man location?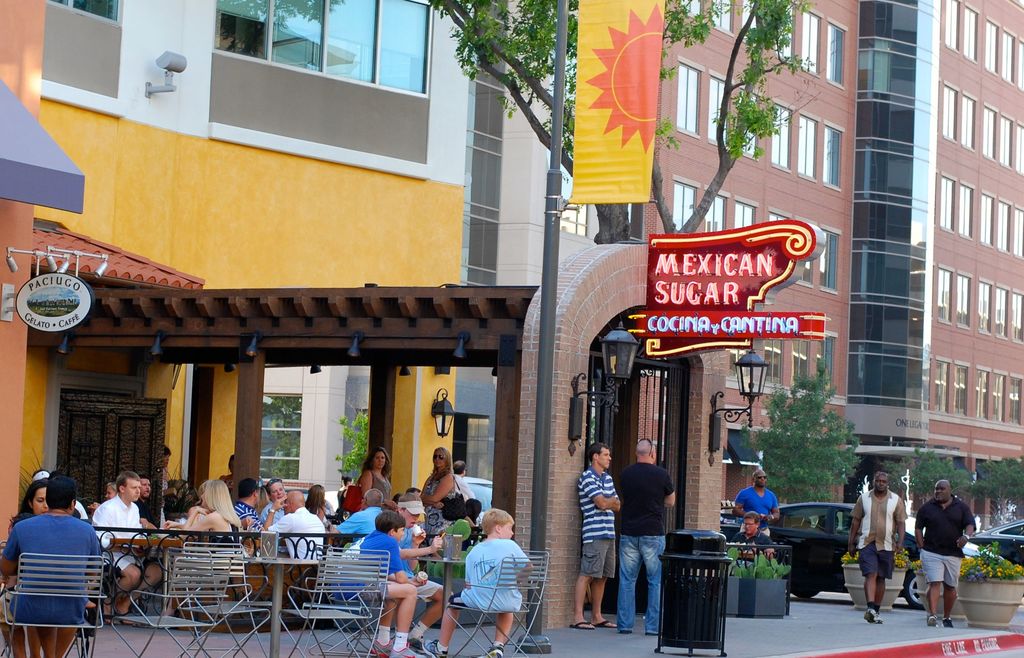
l=923, t=479, r=995, b=634
